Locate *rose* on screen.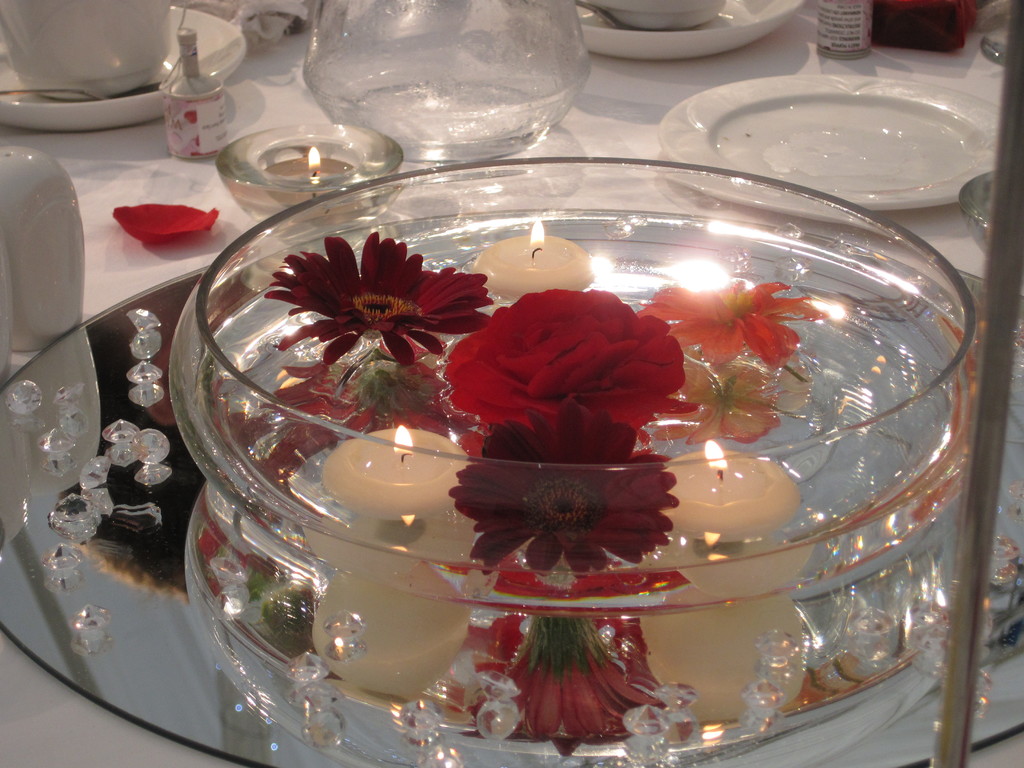
On screen at <bbox>445, 284, 684, 434</bbox>.
